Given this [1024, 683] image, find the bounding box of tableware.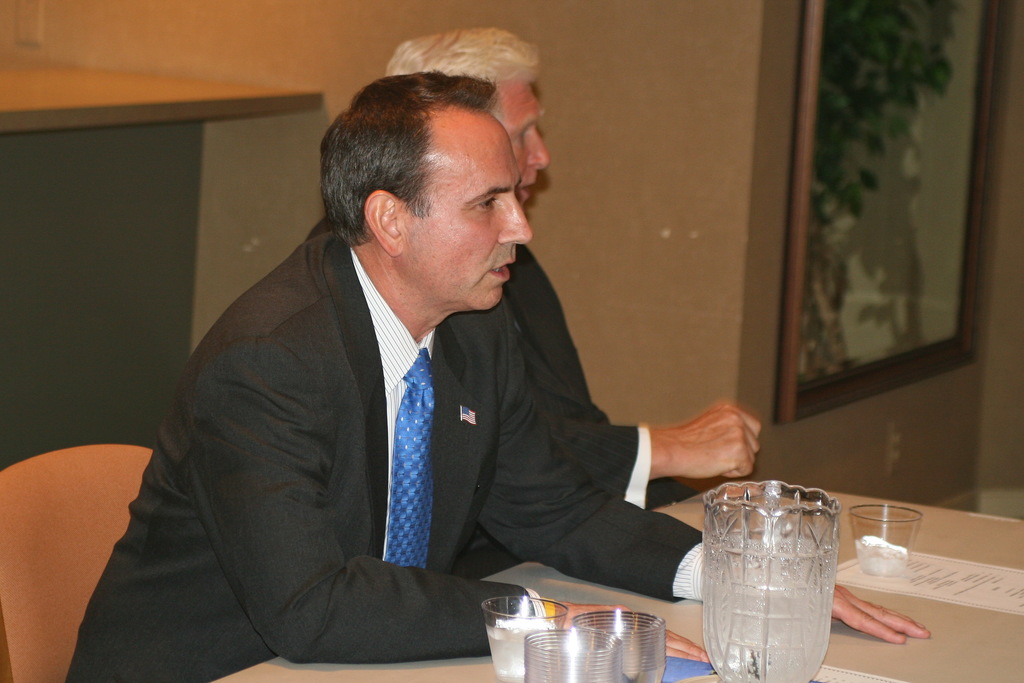
crop(847, 498, 924, 579).
